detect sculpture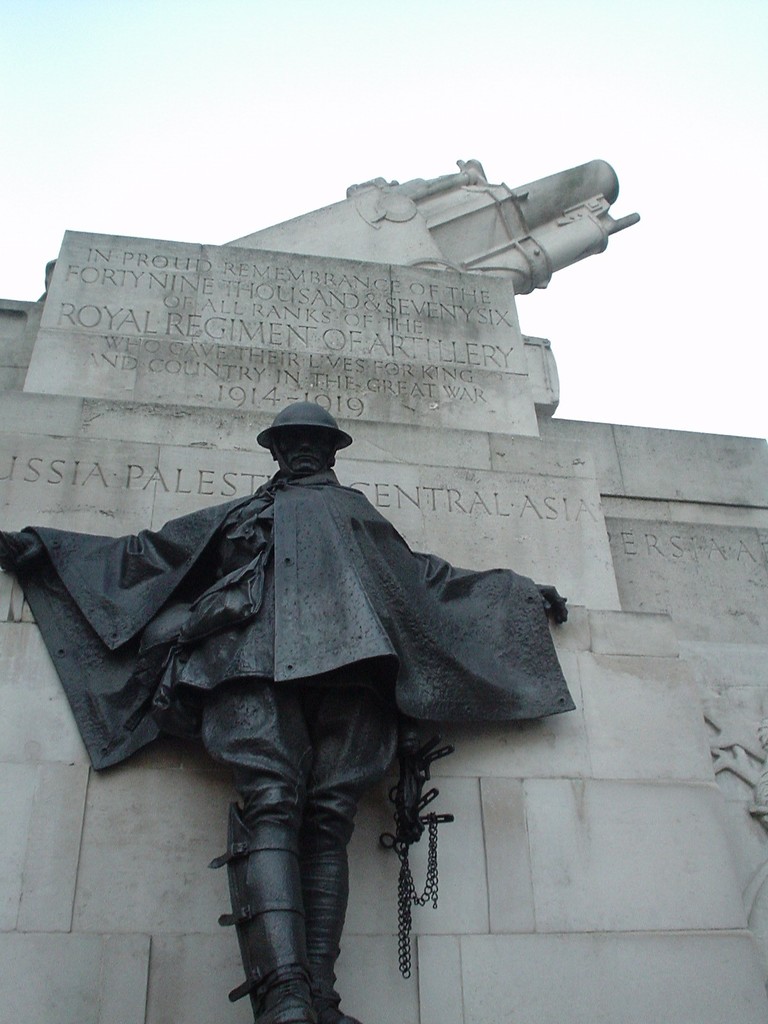
region(34, 150, 653, 328)
